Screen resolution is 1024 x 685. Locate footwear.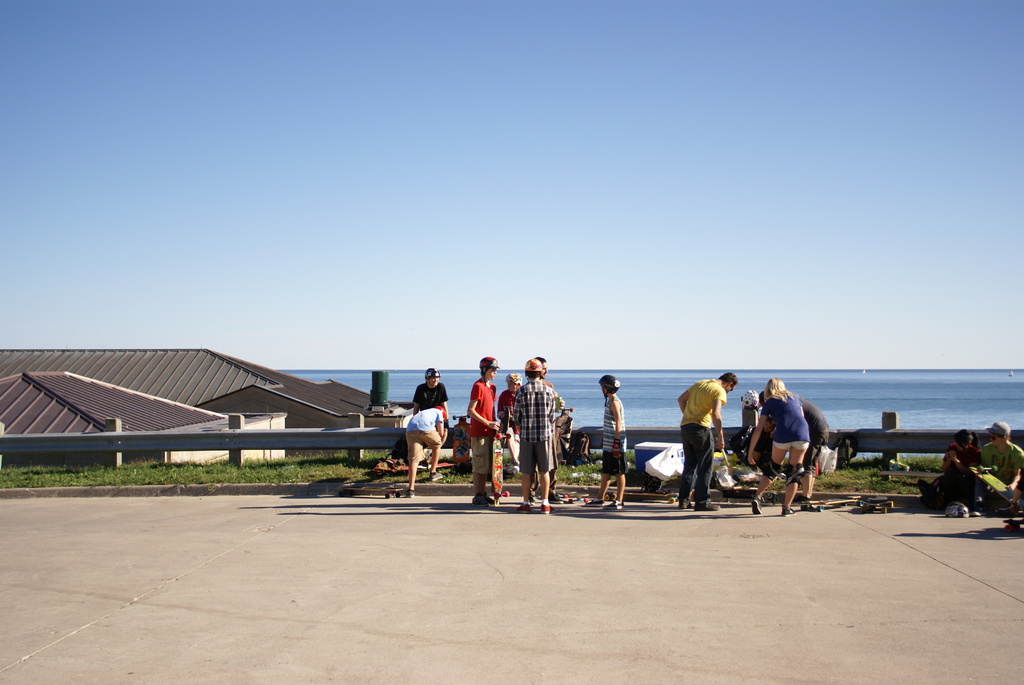
box(746, 497, 761, 517).
